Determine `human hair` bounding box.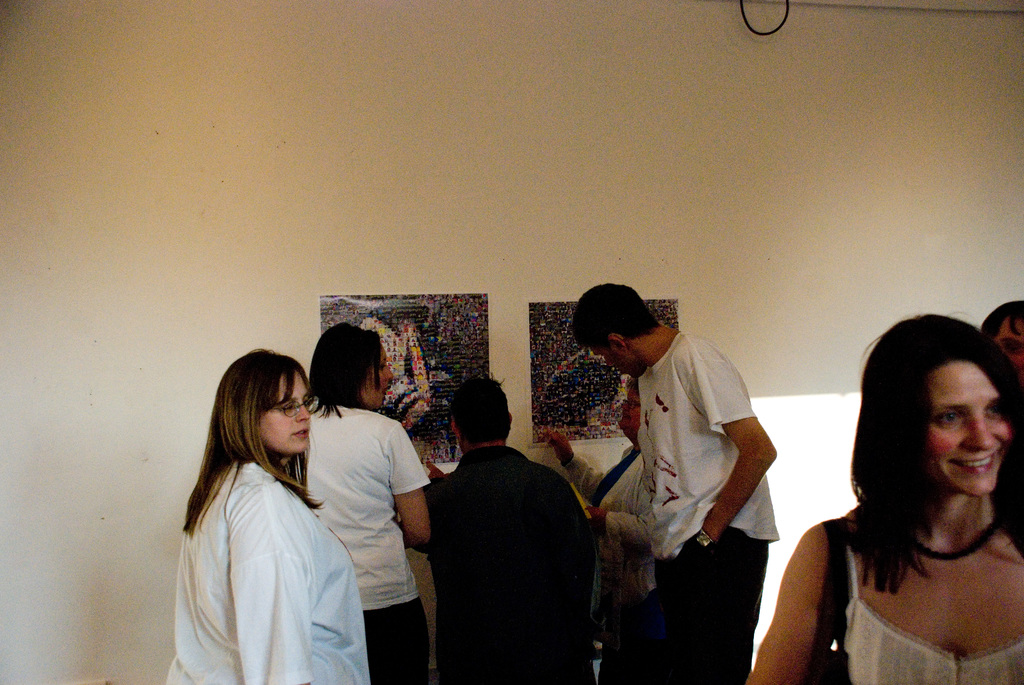
Determined: x1=190 y1=359 x2=315 y2=539.
